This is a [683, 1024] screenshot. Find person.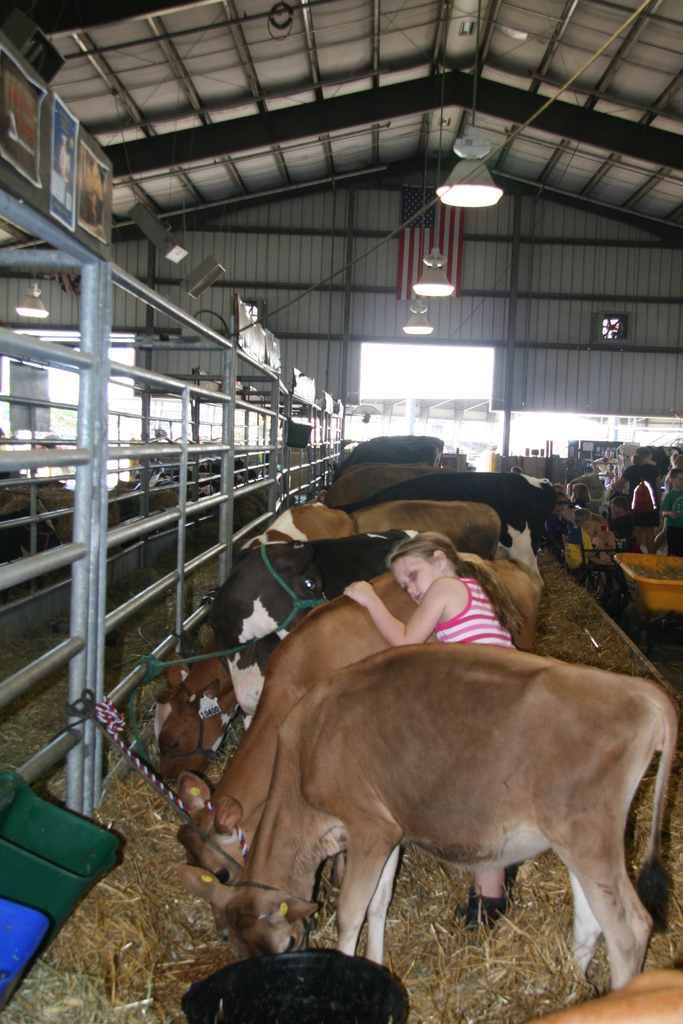
Bounding box: bbox=(349, 525, 526, 945).
